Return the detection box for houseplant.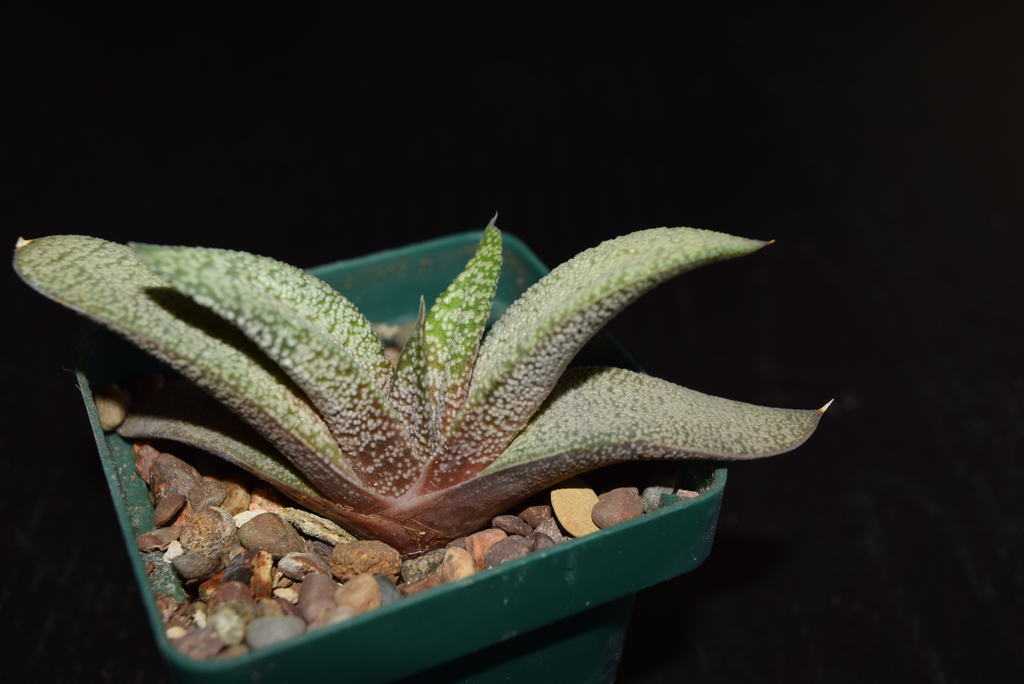
crop(12, 233, 826, 666).
